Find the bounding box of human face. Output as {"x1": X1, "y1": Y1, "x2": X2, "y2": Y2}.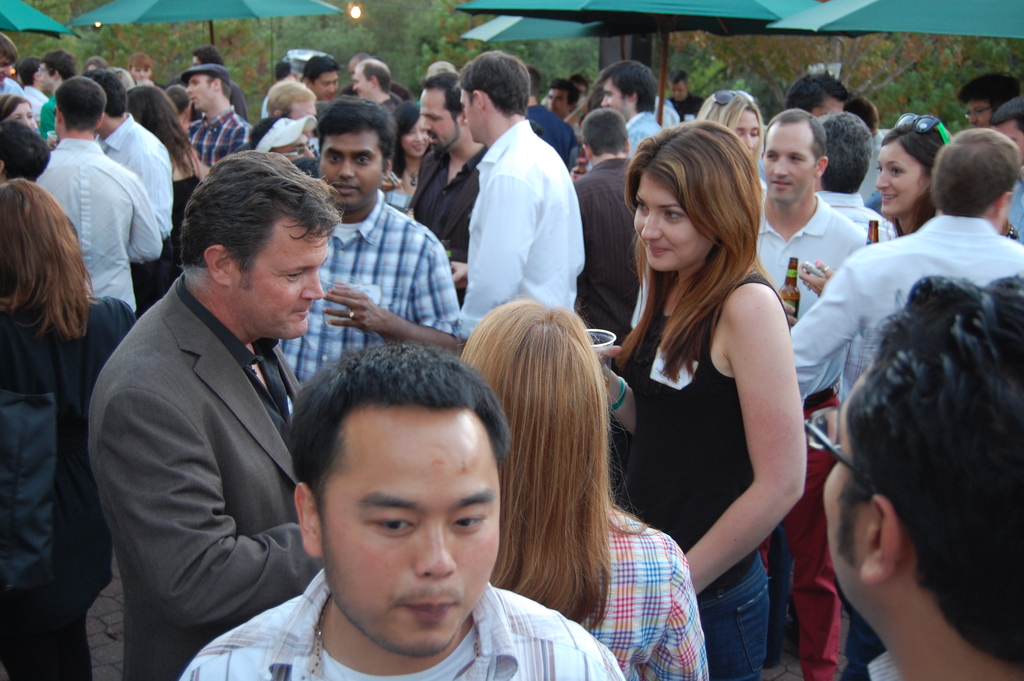
{"x1": 353, "y1": 64, "x2": 372, "y2": 98}.
